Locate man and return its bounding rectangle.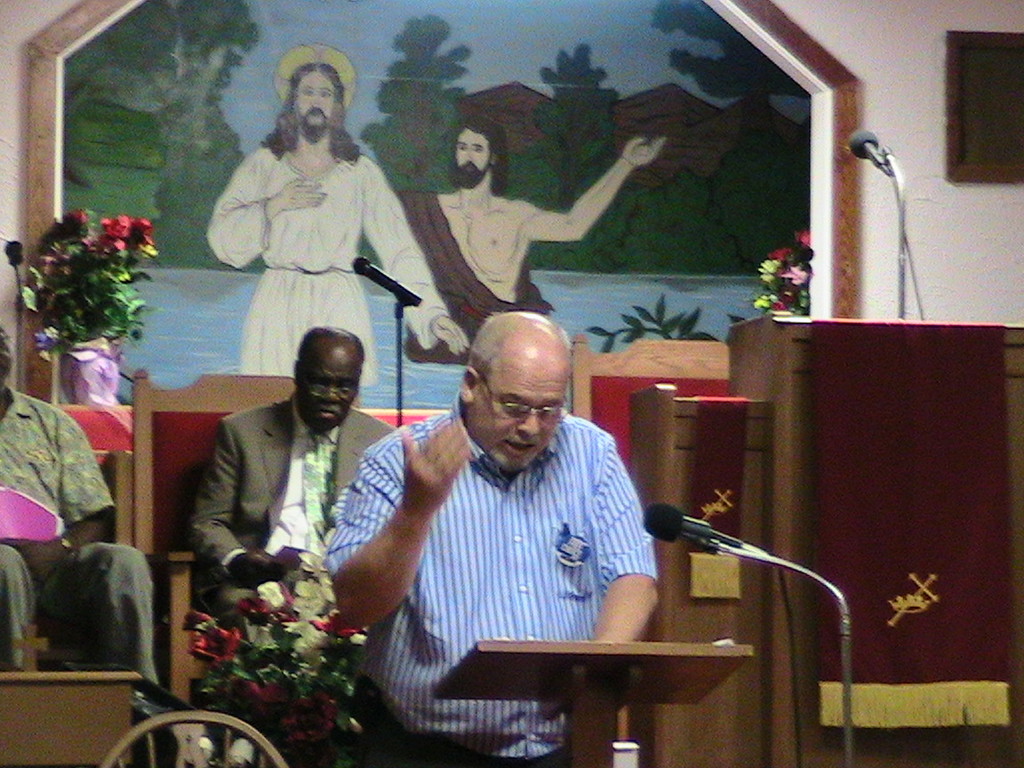
bbox=(384, 119, 669, 360).
